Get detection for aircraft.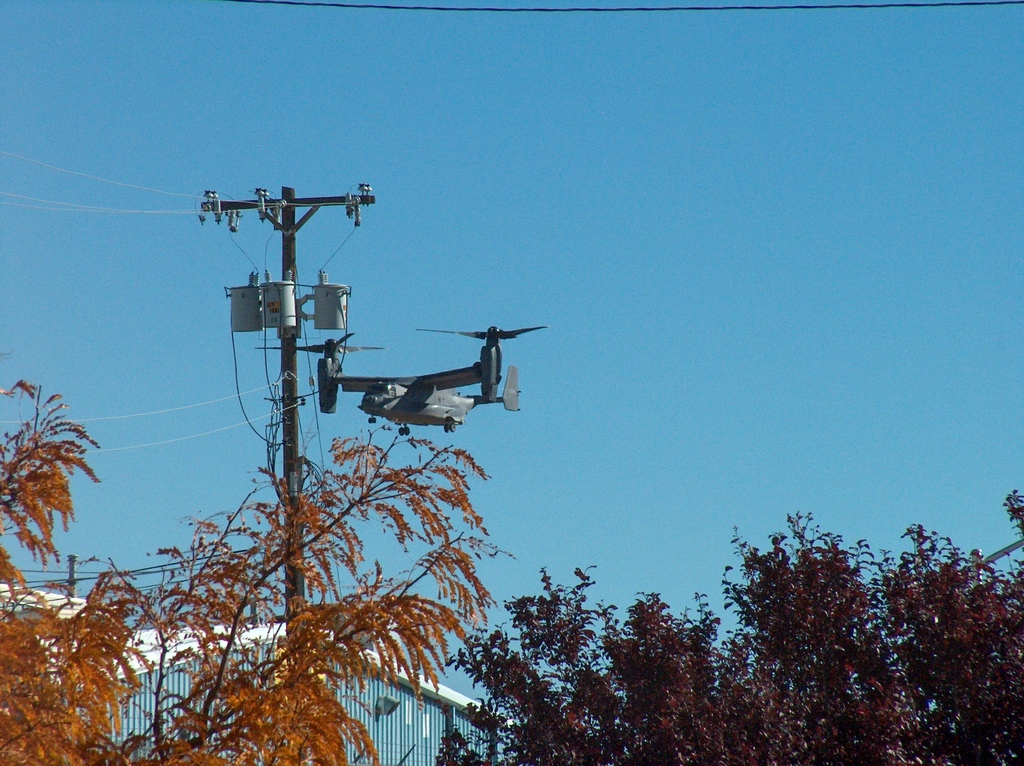
Detection: crop(298, 296, 548, 432).
